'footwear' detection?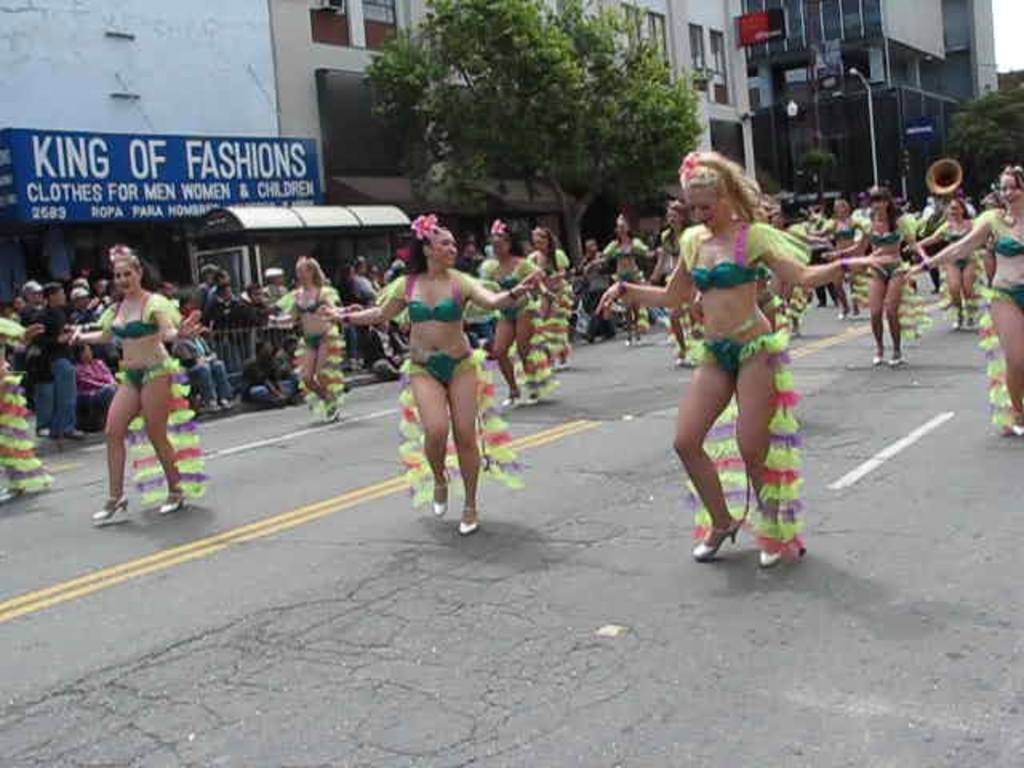
left=837, top=309, right=846, bottom=320
